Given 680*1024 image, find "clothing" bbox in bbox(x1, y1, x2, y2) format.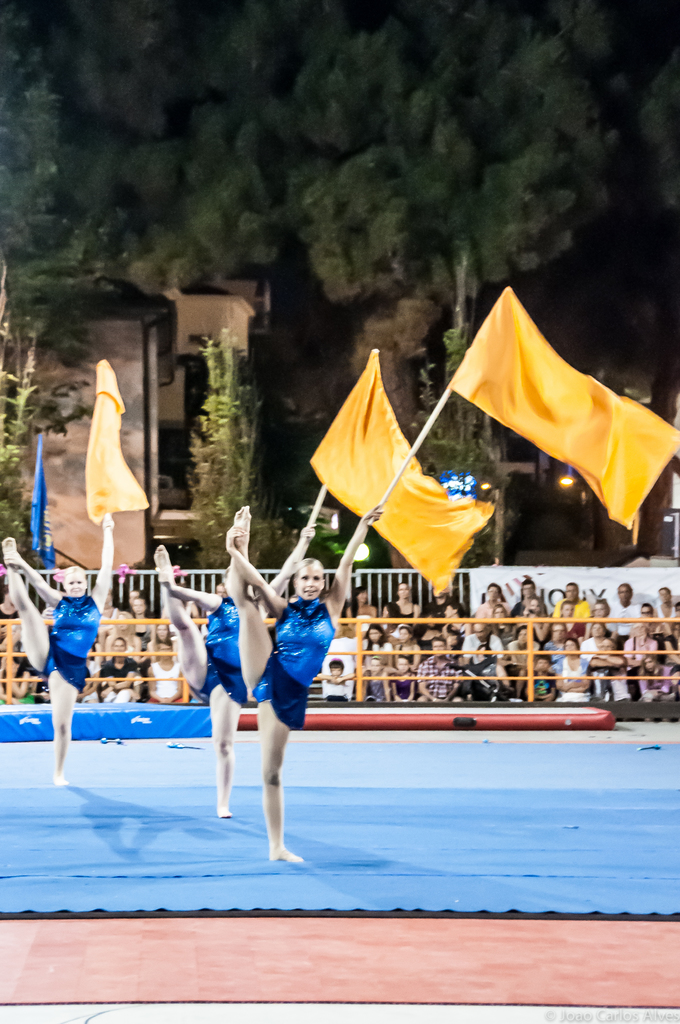
bbox(643, 660, 671, 698).
